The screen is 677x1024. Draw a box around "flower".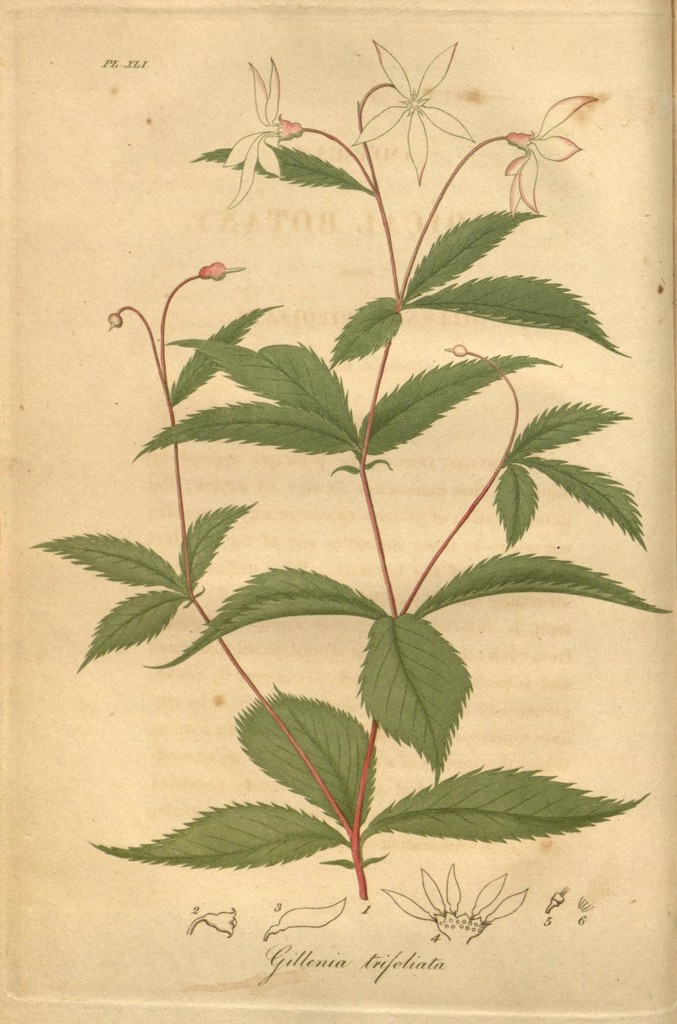
box(194, 256, 231, 280).
